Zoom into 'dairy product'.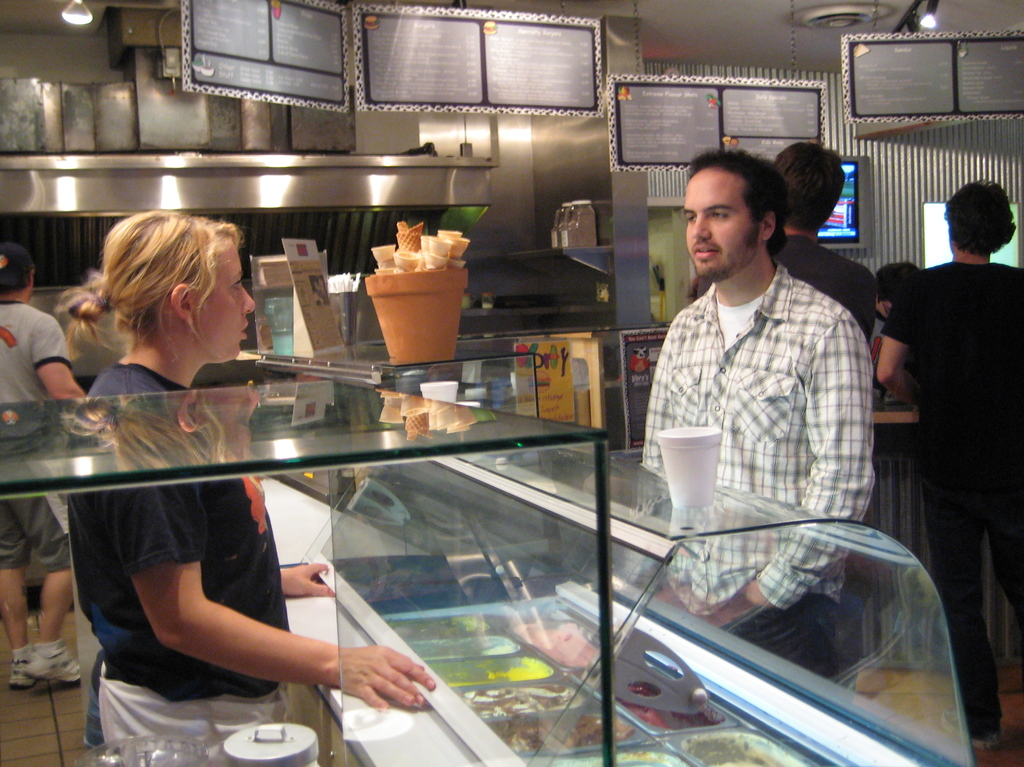
Zoom target: 529 618 599 682.
